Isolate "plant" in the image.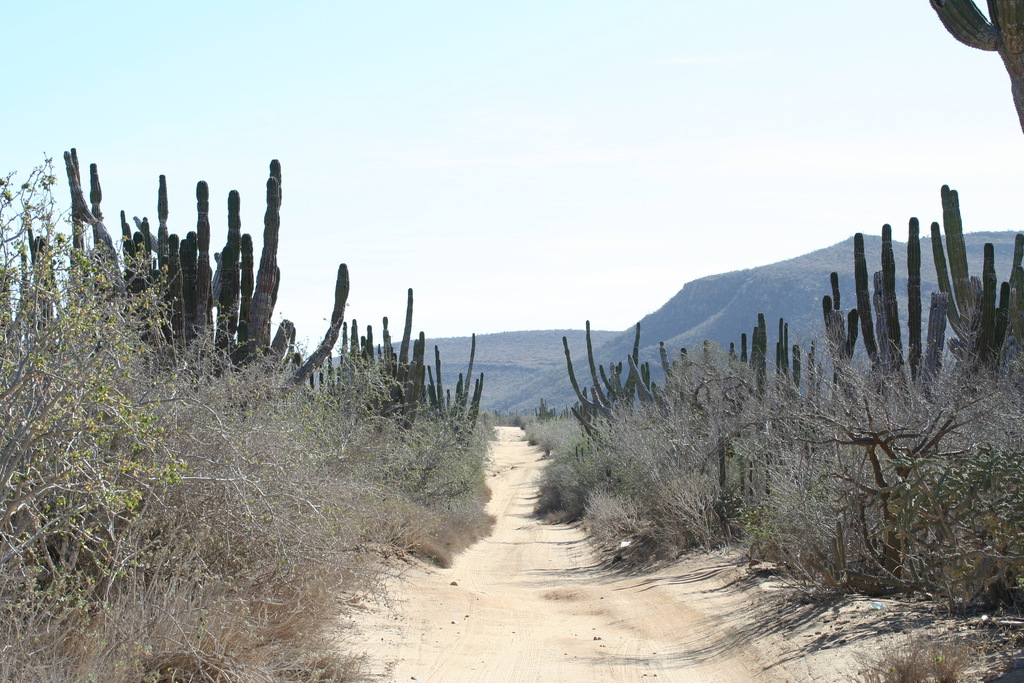
Isolated region: (27, 151, 362, 403).
